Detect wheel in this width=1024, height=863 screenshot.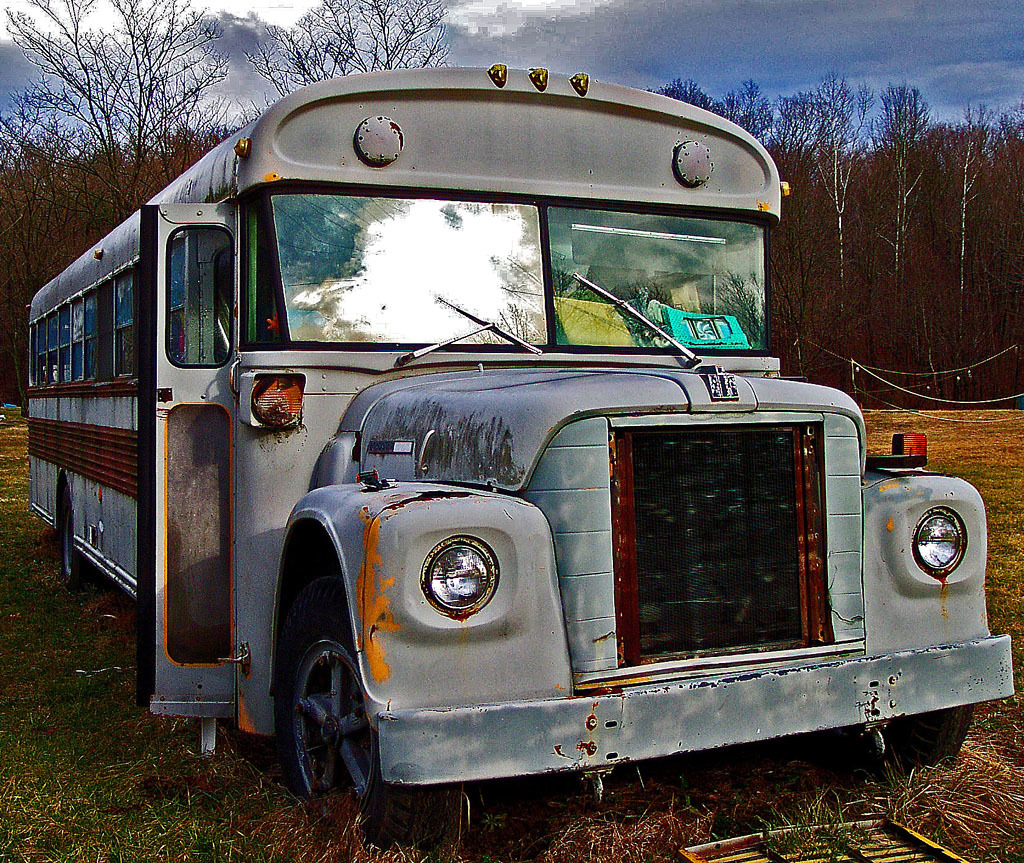
Detection: pyautogui.locateOnScreen(272, 615, 473, 849).
